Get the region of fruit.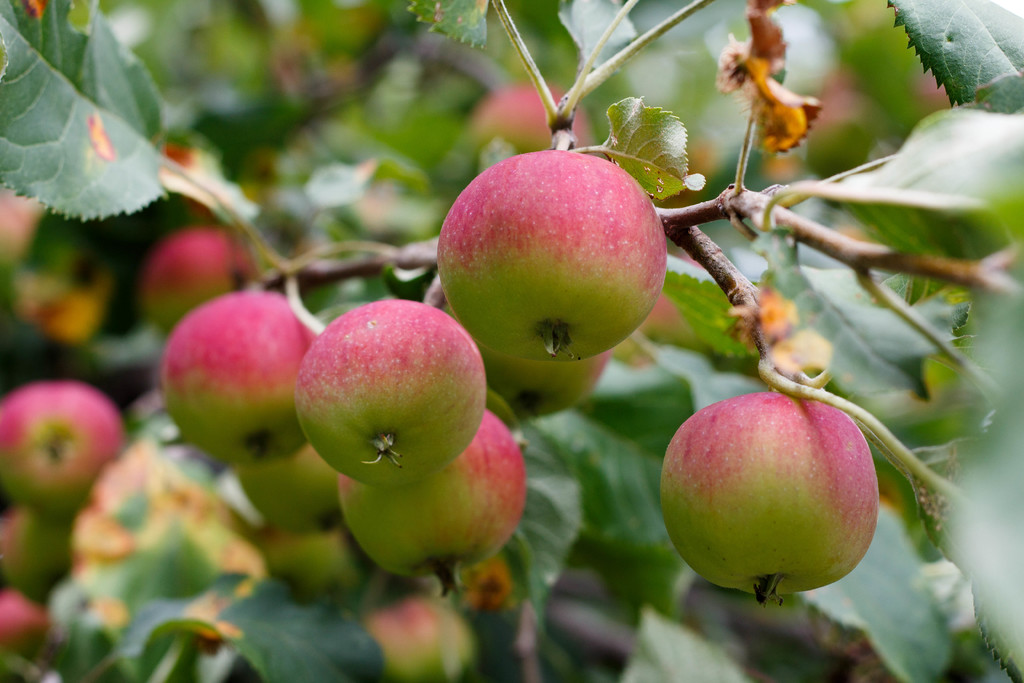
region(132, 227, 257, 332).
